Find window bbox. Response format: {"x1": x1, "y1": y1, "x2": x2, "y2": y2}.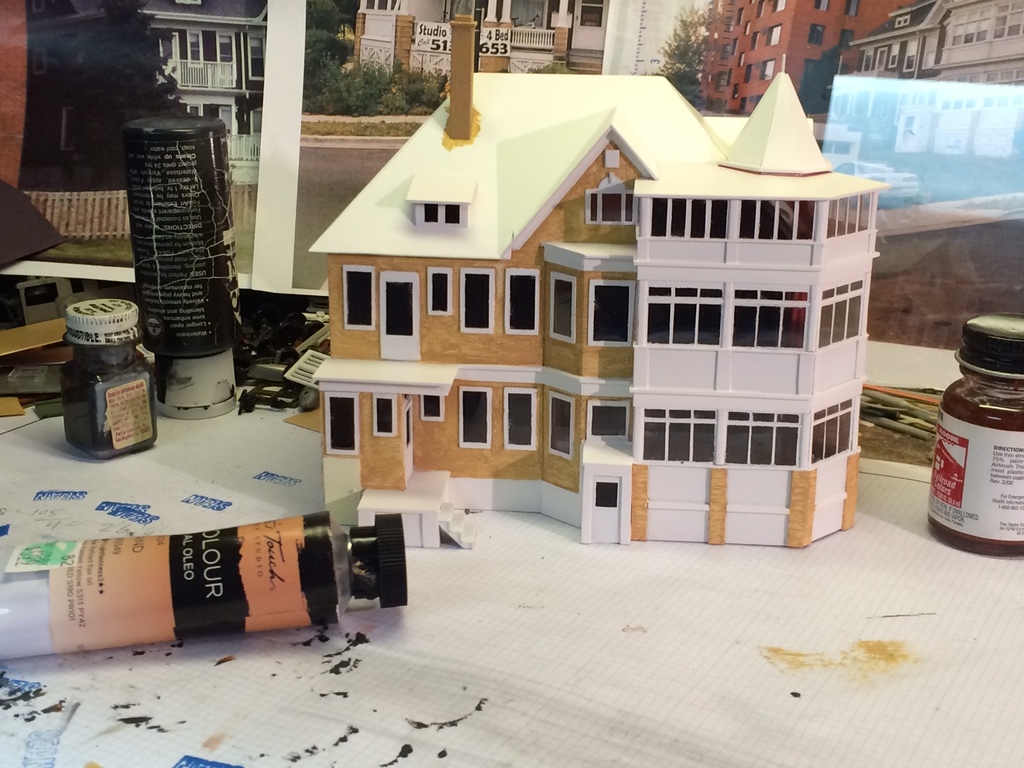
{"x1": 844, "y1": 0, "x2": 860, "y2": 15}.
